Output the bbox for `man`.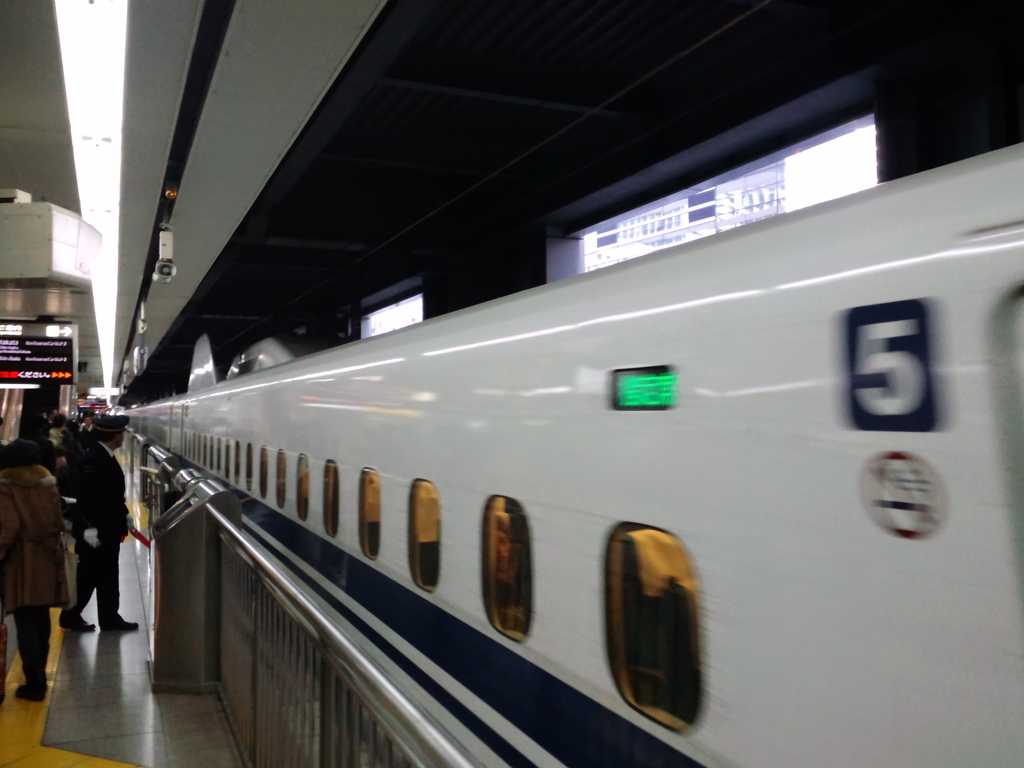
locate(0, 438, 60, 699).
